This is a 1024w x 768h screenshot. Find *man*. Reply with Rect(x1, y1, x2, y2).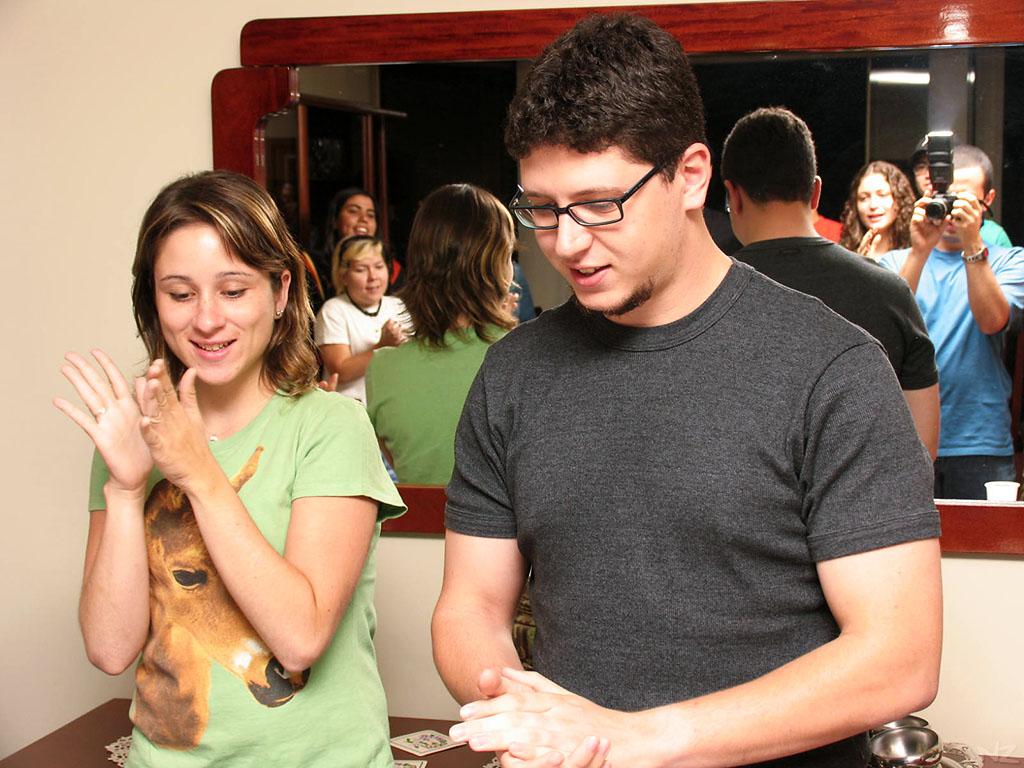
Rect(384, 38, 957, 767).
